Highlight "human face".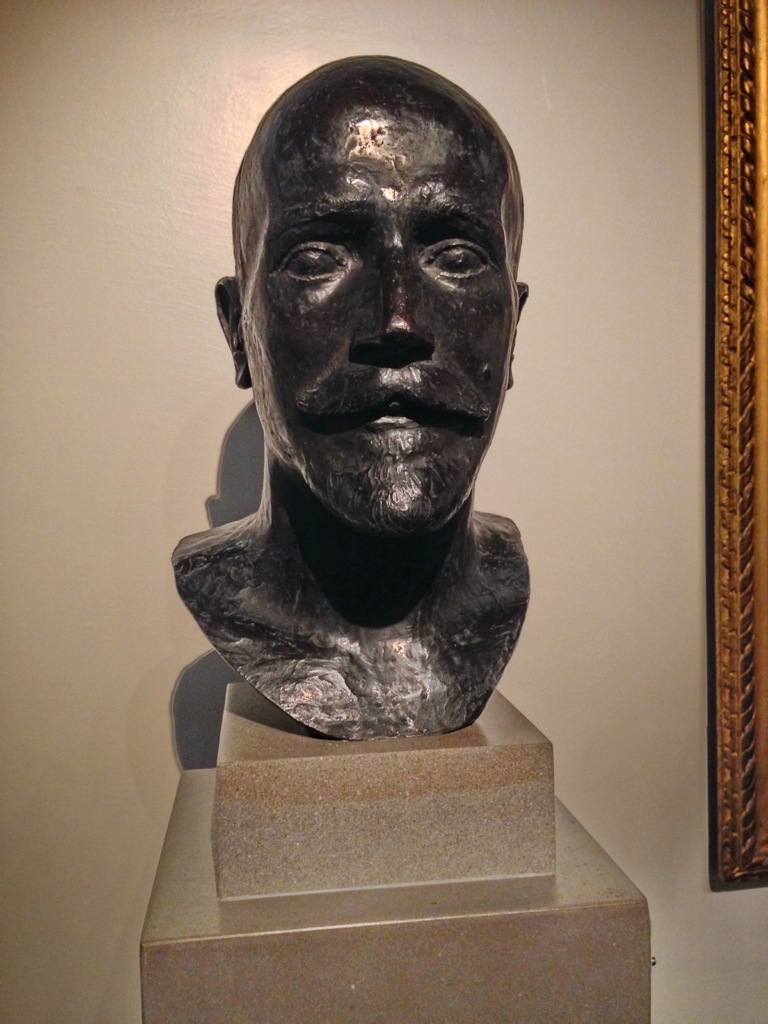
Highlighted region: x1=233, y1=92, x2=520, y2=536.
